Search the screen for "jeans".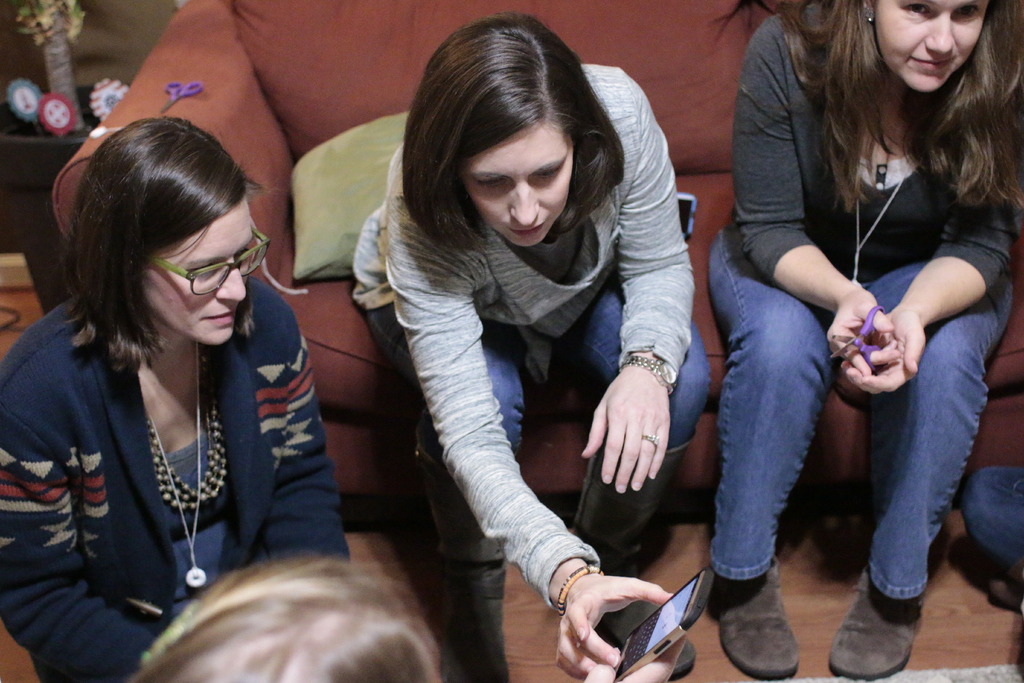
Found at bbox(367, 265, 710, 450).
